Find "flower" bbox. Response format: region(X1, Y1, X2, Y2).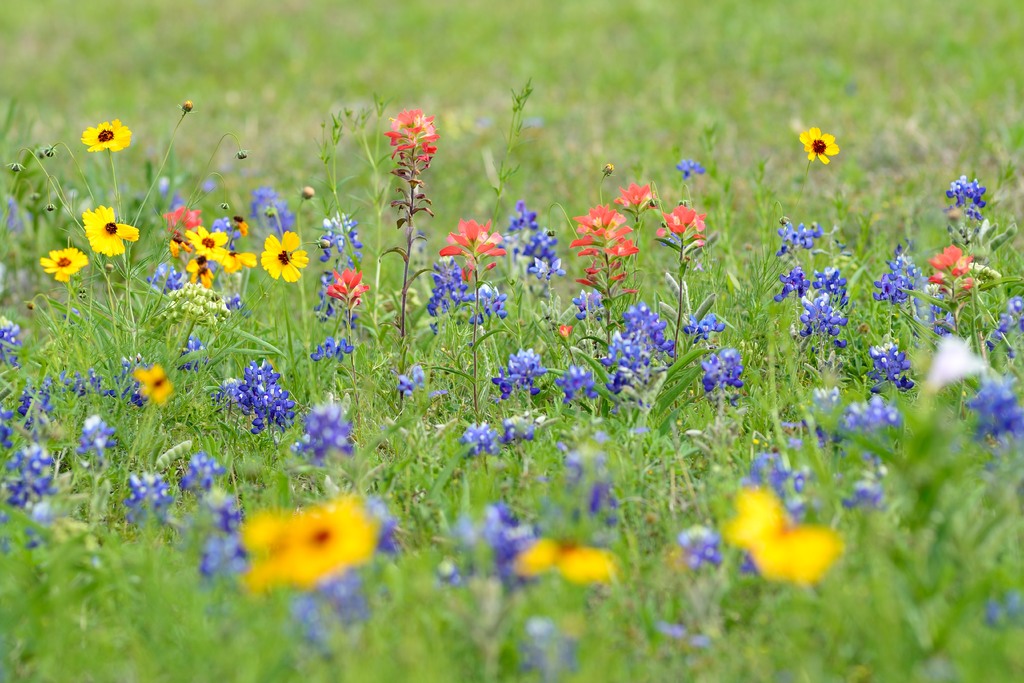
region(510, 536, 618, 585).
